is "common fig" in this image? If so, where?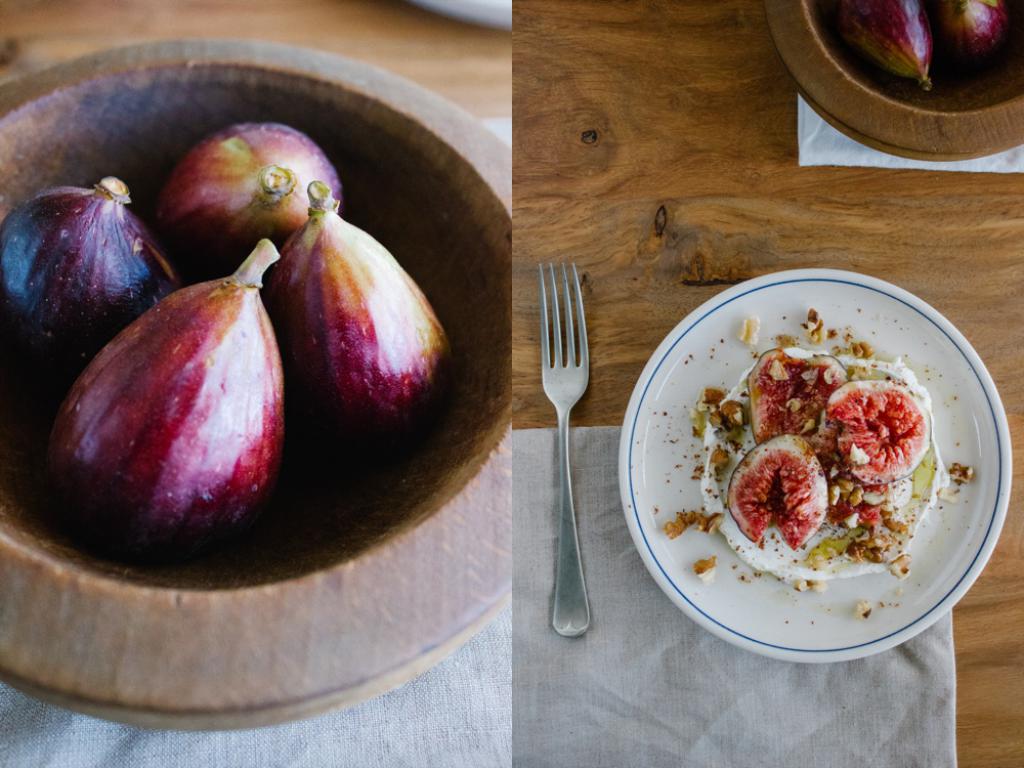
Yes, at <region>833, 0, 935, 89</region>.
